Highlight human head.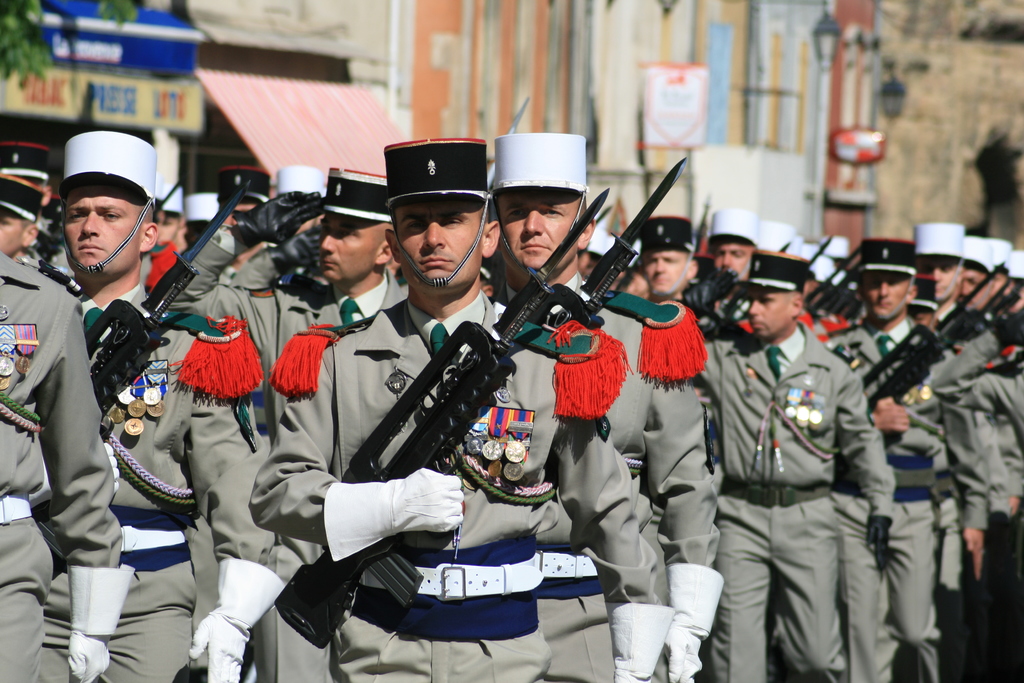
Highlighted region: x1=705 y1=224 x2=756 y2=288.
